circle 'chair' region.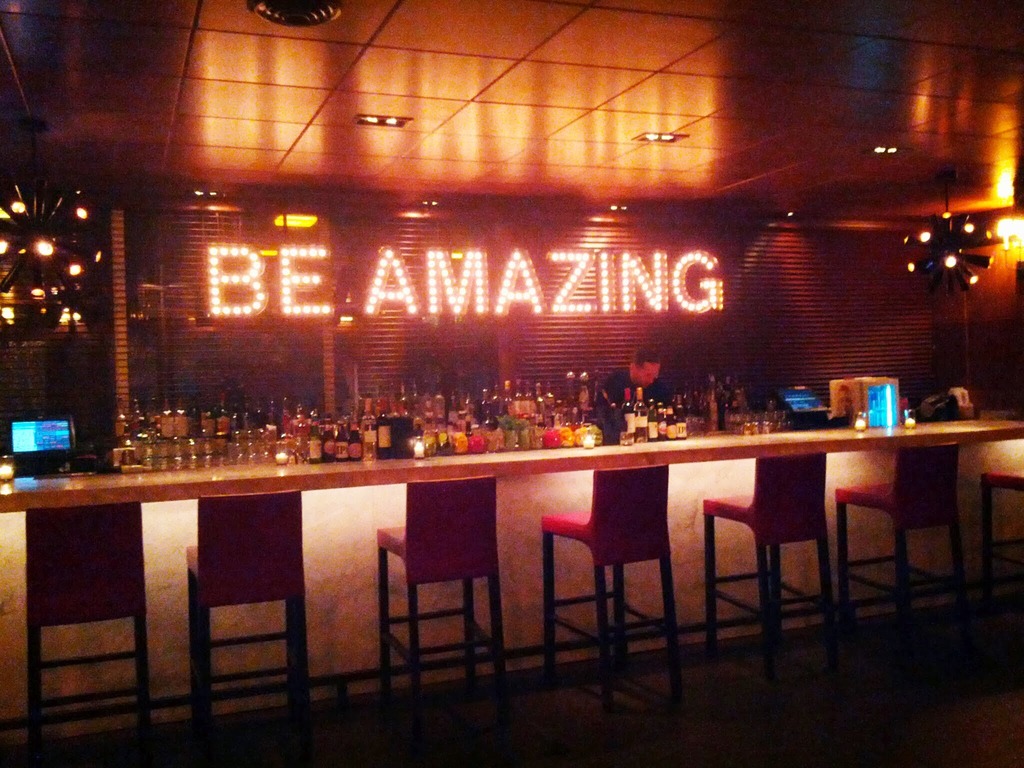
Region: box(22, 499, 153, 767).
